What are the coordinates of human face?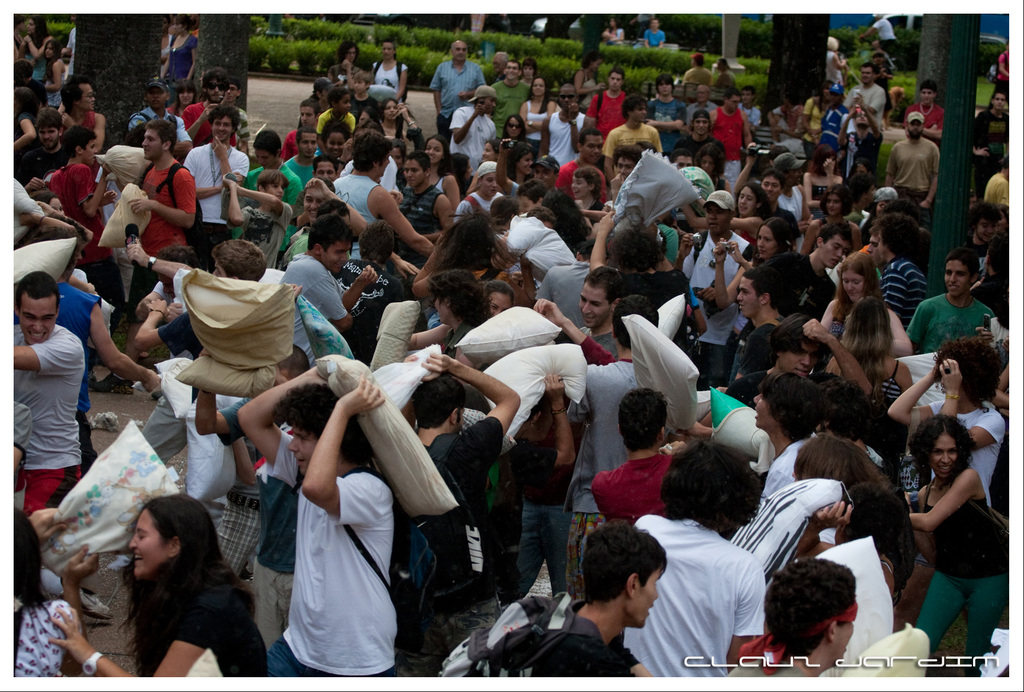
(x1=346, y1=44, x2=355, y2=62).
